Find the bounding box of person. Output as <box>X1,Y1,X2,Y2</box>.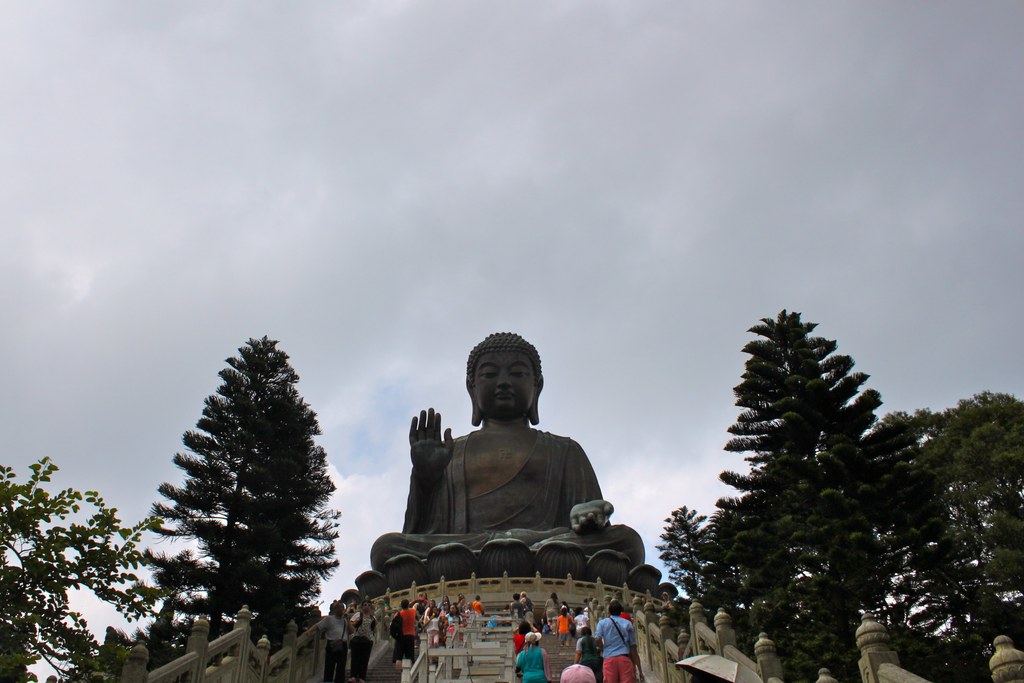
<box>513,630,552,682</box>.
